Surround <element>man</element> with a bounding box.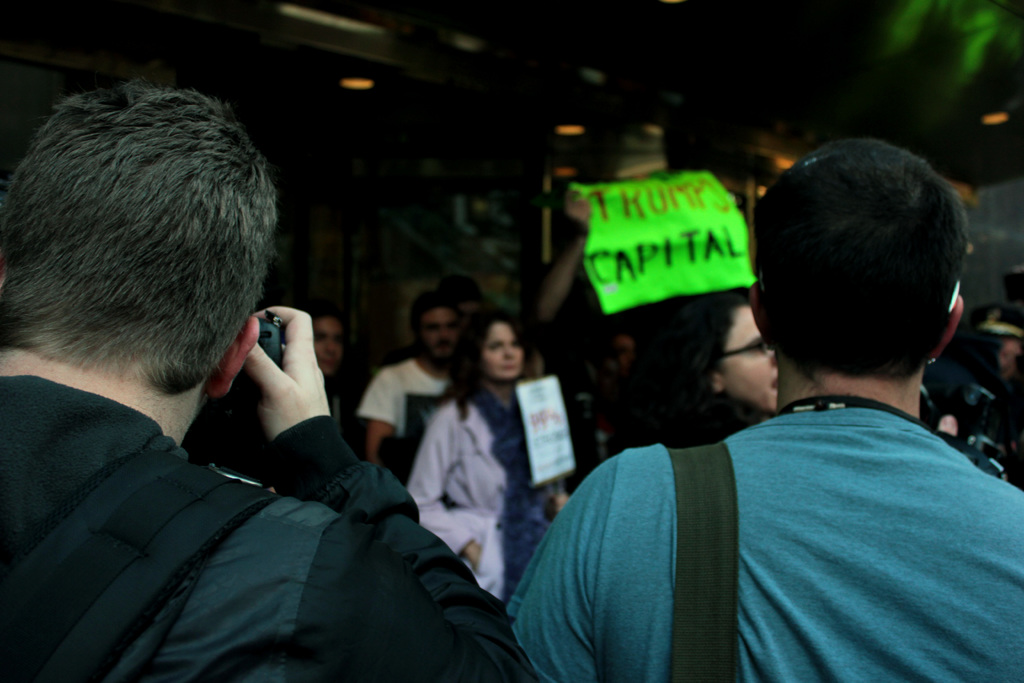
bbox=(0, 65, 529, 682).
